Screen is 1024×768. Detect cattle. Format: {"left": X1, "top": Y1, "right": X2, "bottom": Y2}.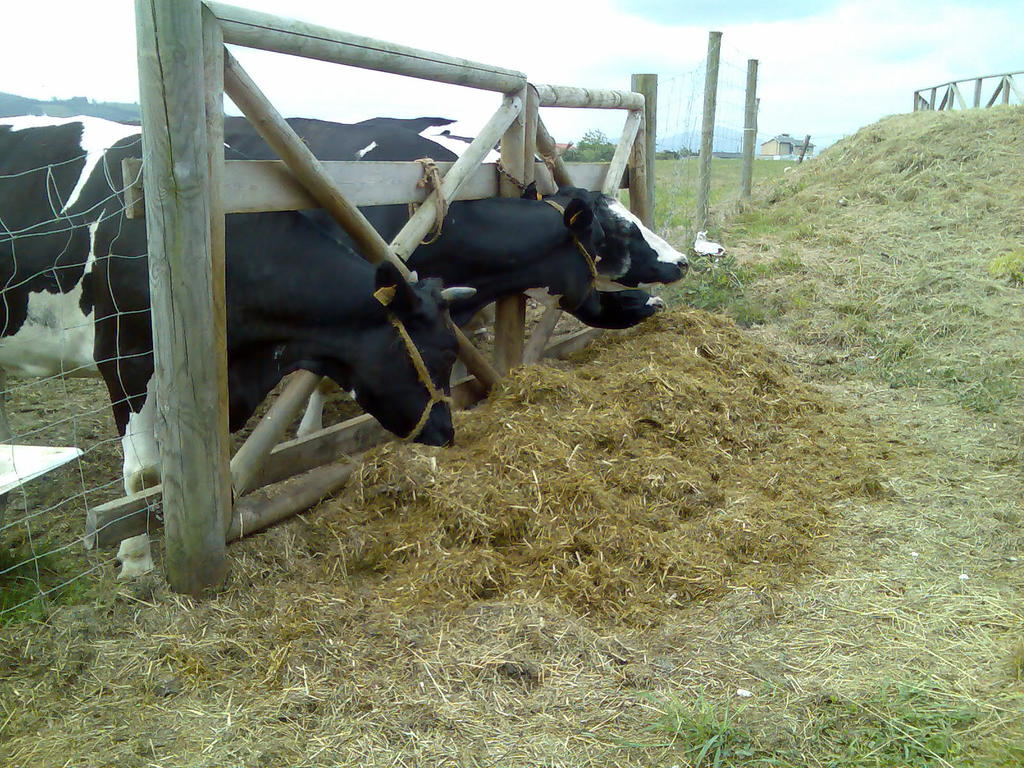
{"left": 0, "top": 108, "right": 453, "bottom": 583}.
